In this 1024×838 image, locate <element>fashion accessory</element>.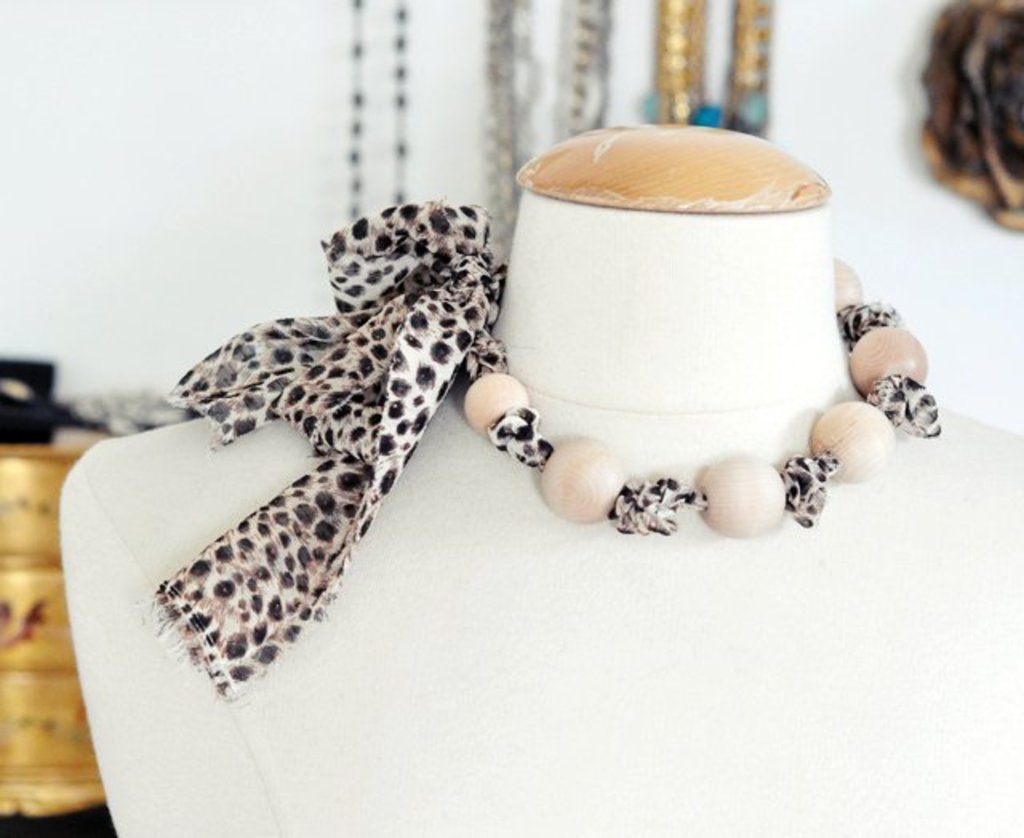
Bounding box: <region>341, 0, 773, 224</region>.
